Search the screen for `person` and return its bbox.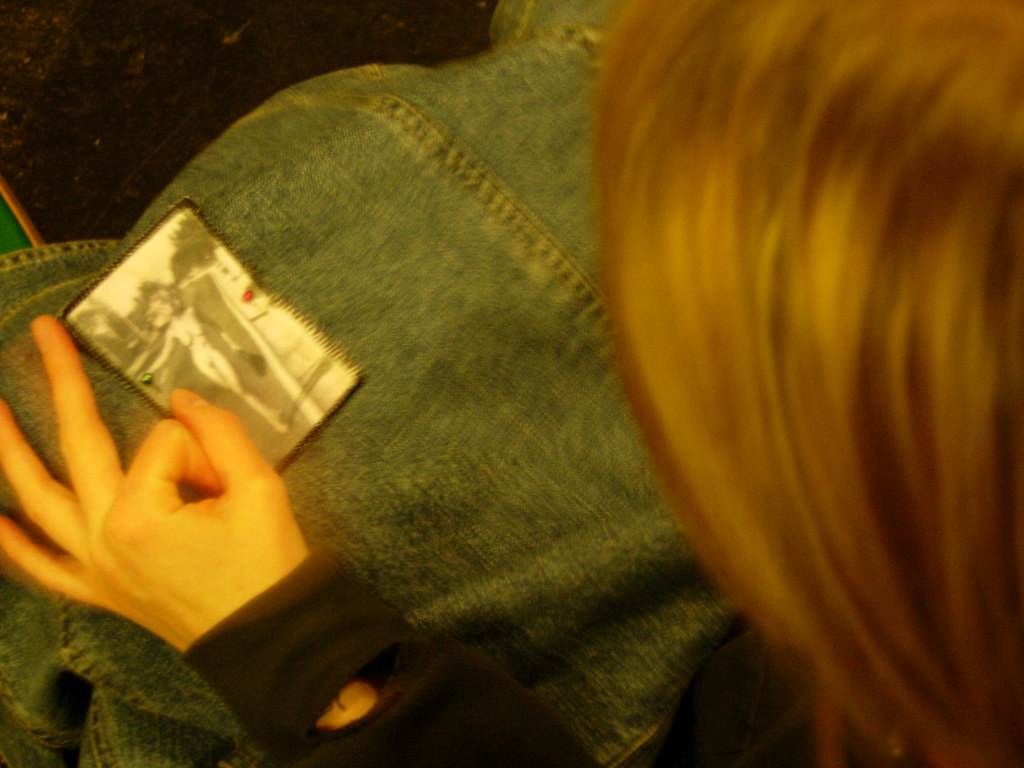
Found: box(49, 18, 1015, 734).
